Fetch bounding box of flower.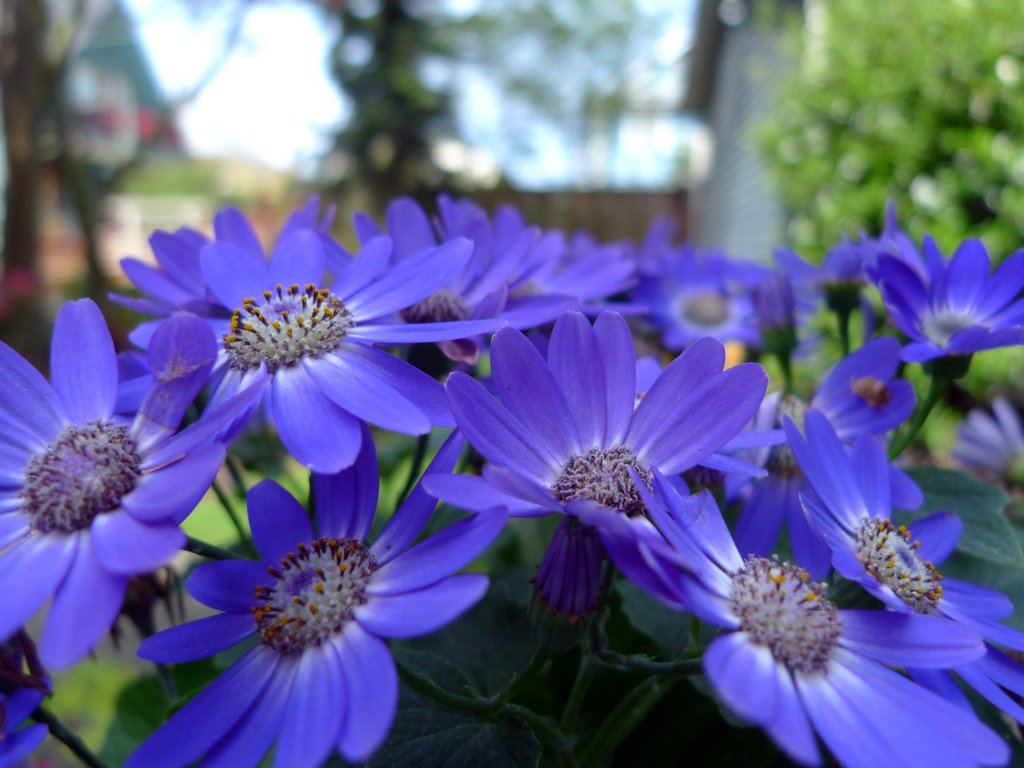
Bbox: crop(112, 200, 337, 407).
